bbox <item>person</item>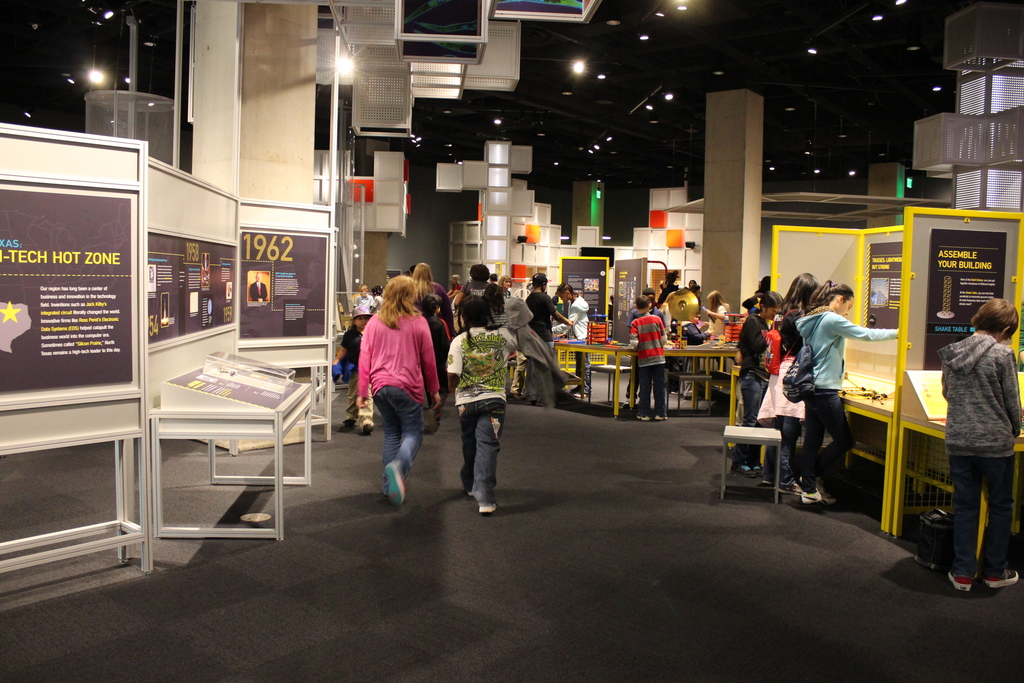
box=[520, 270, 571, 403]
